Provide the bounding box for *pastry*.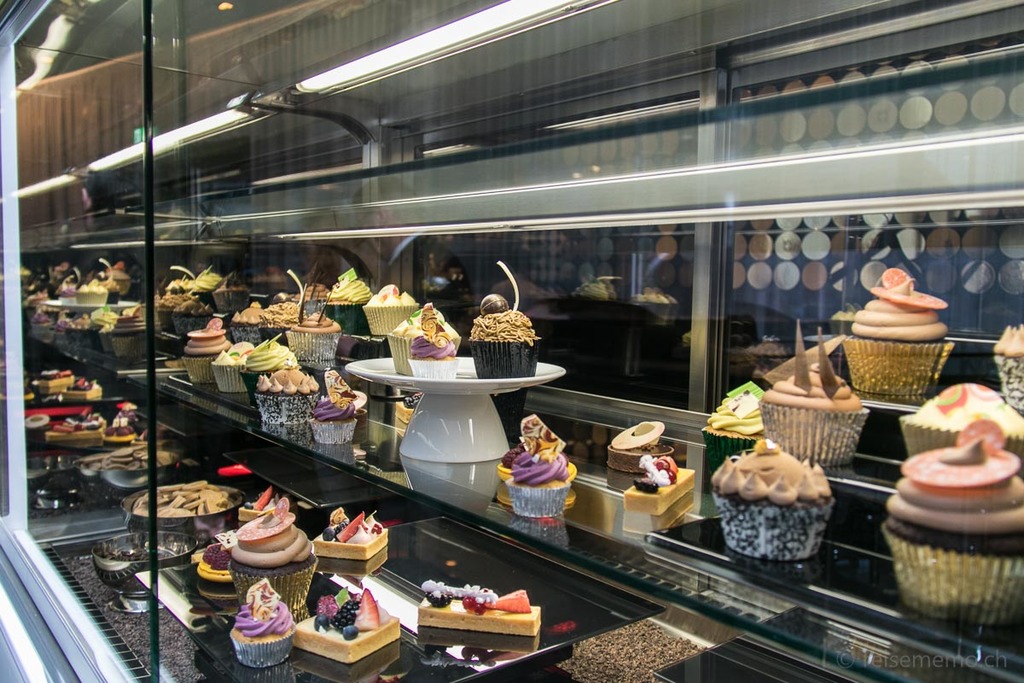
(290, 588, 401, 663).
